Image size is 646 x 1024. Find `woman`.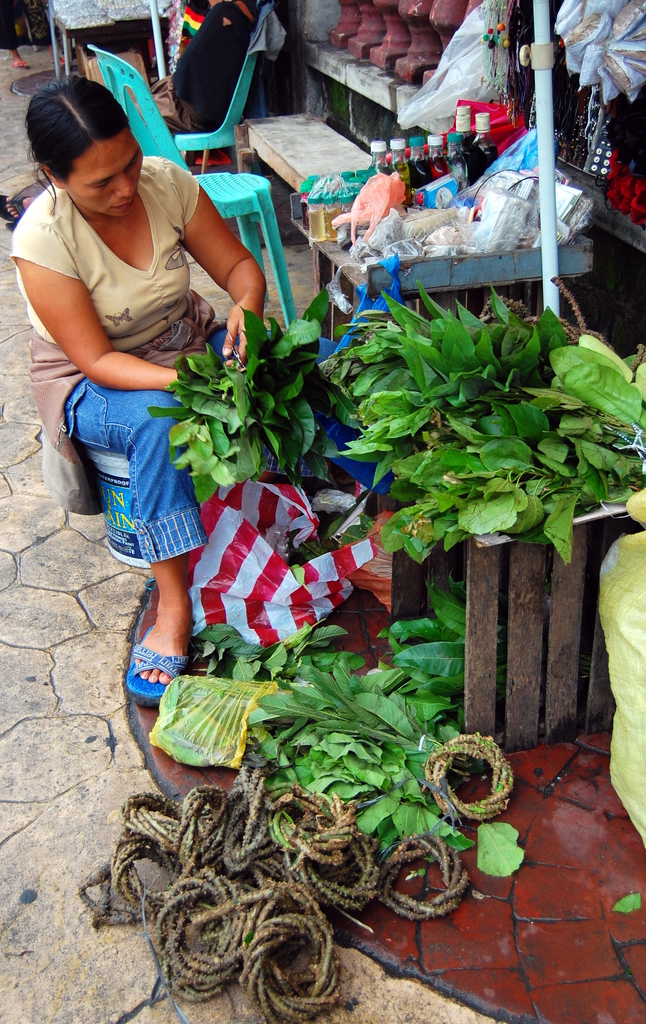
(x1=8, y1=74, x2=333, y2=708).
